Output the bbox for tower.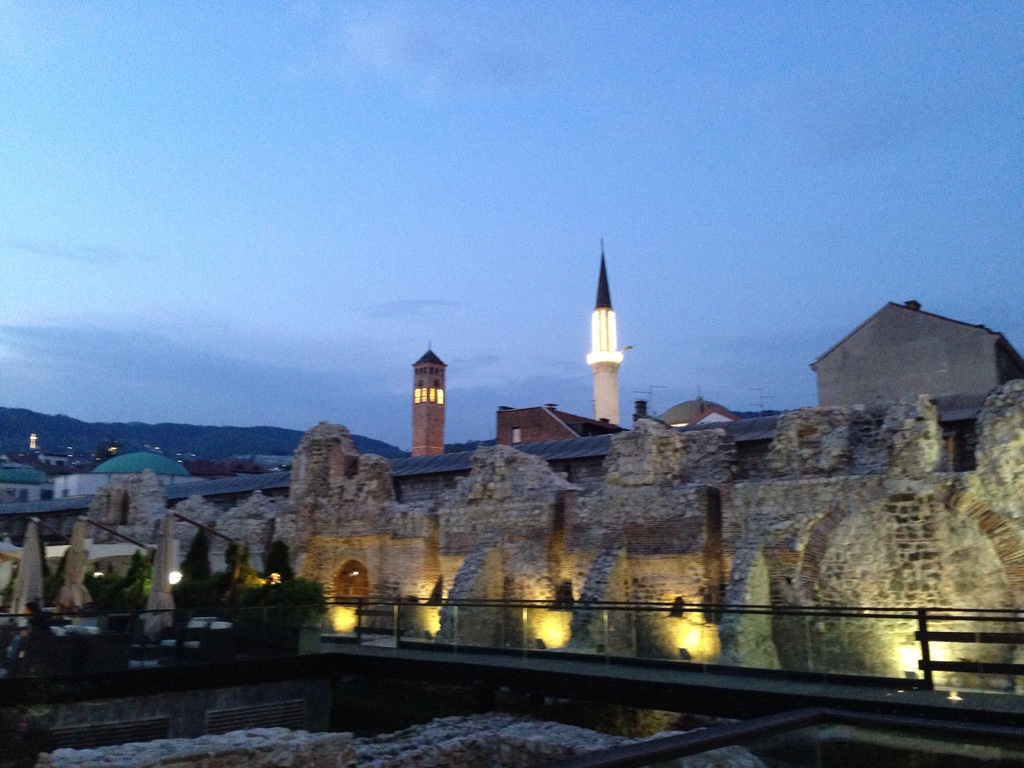
select_region(410, 335, 452, 462).
